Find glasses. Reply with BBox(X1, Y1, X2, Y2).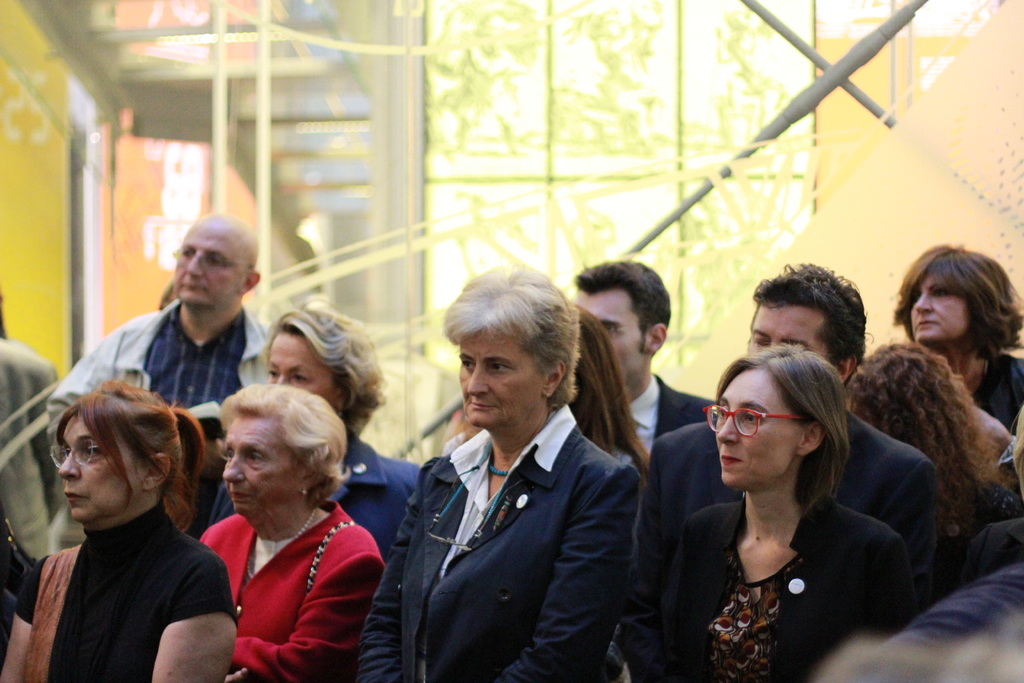
BBox(45, 437, 102, 469).
